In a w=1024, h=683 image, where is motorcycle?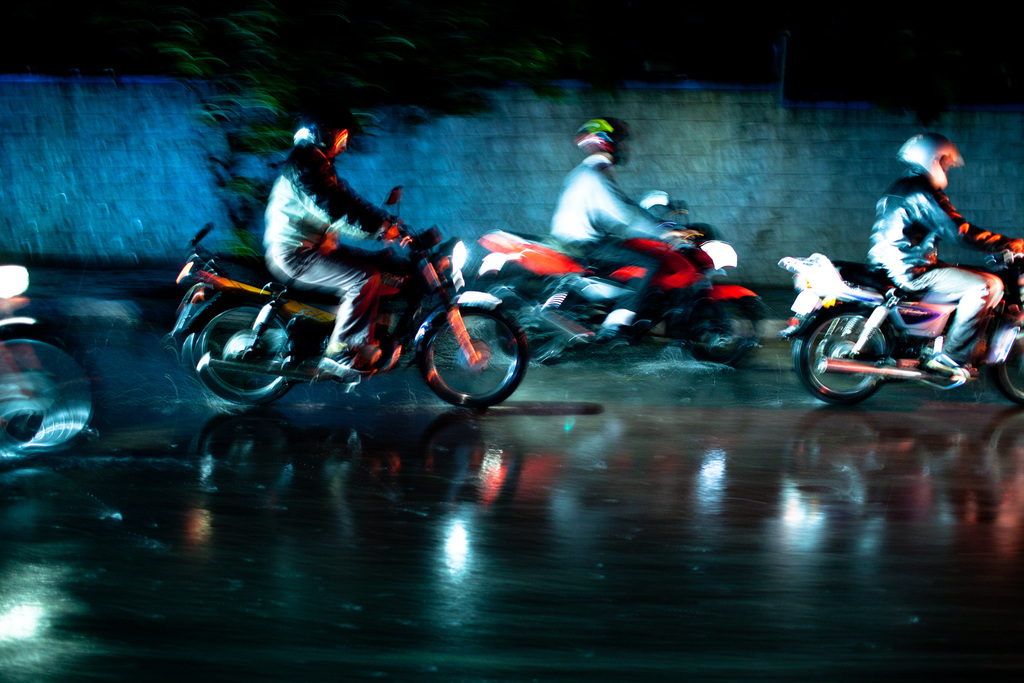
box=[0, 276, 99, 461].
